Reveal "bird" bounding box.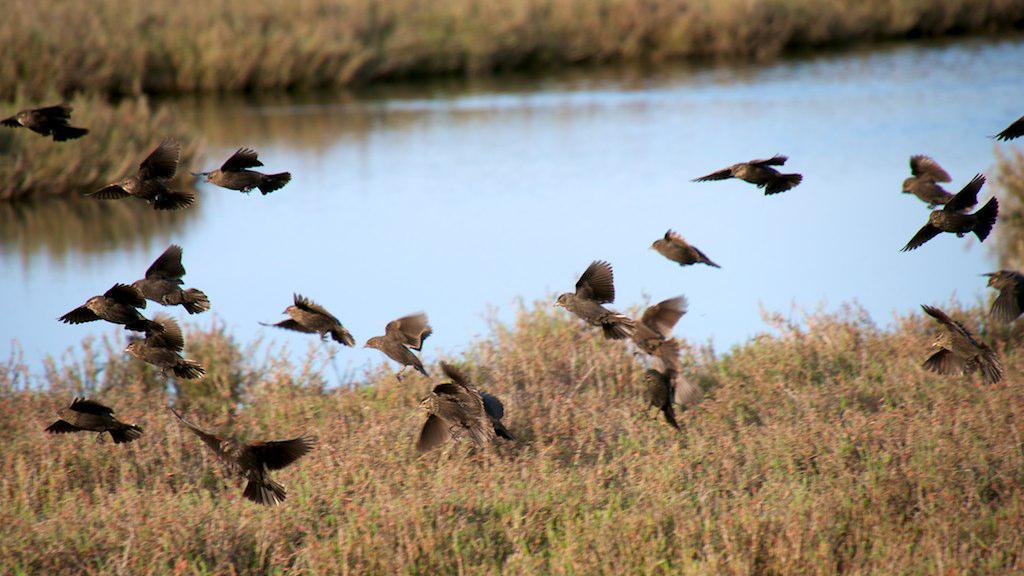
Revealed: box=[632, 361, 687, 433].
